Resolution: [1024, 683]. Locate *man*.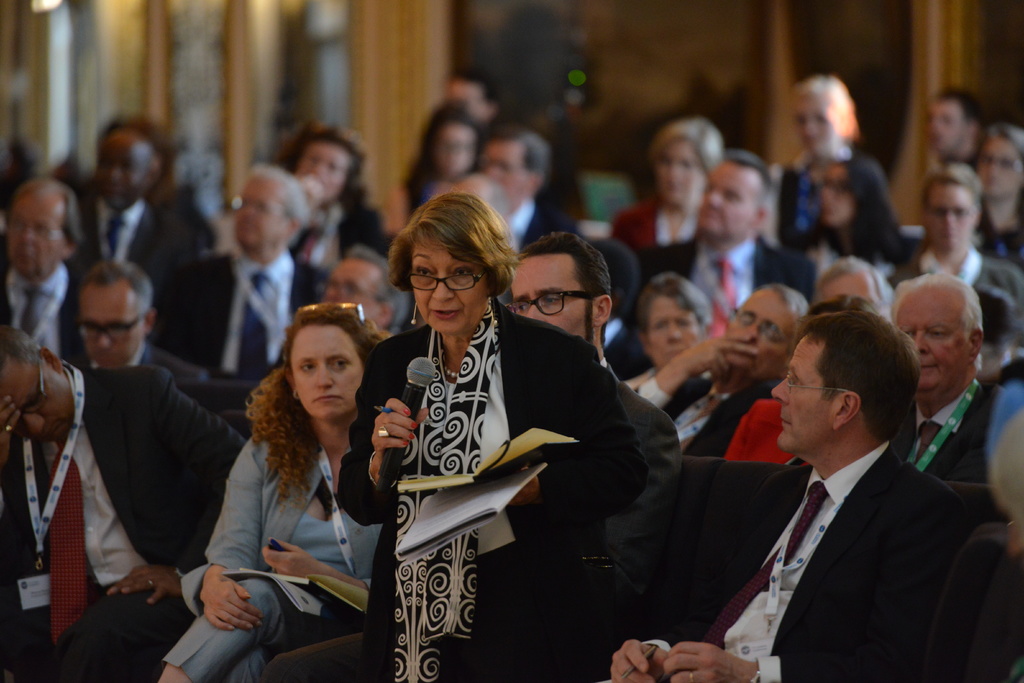
BBox(140, 162, 333, 374).
